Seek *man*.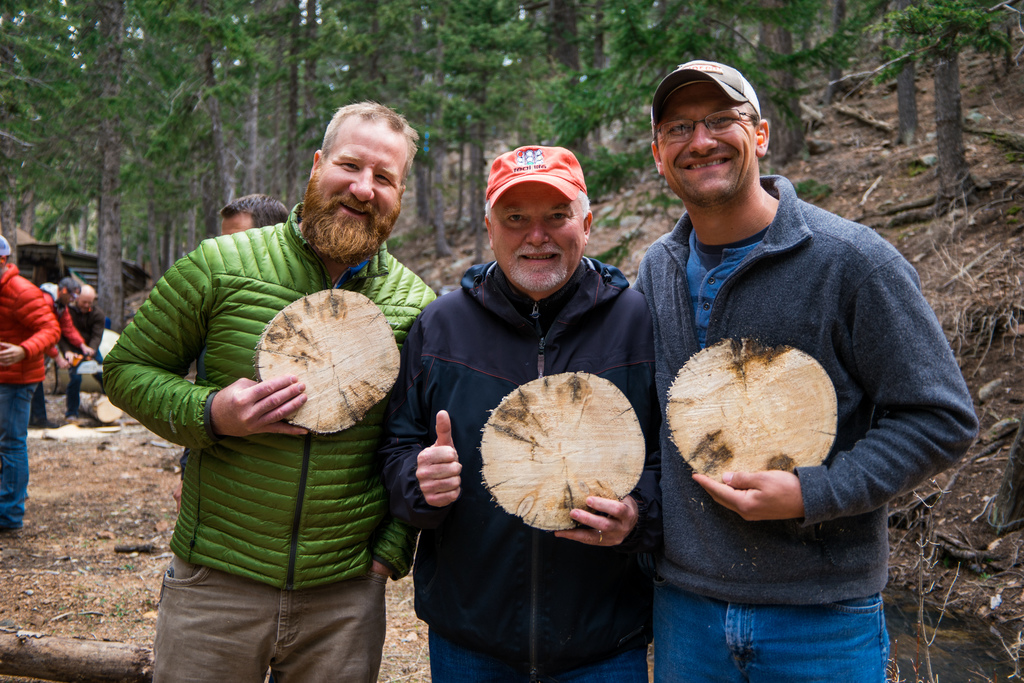
(left=67, top=284, right=97, bottom=409).
